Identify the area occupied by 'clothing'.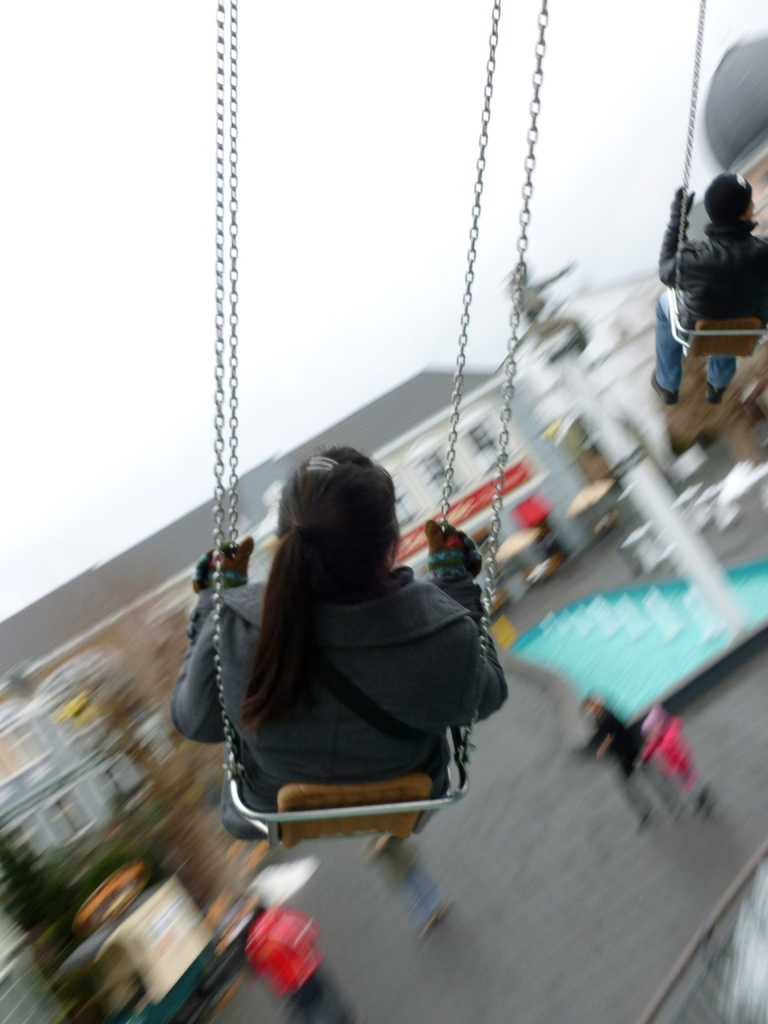
Area: select_region(575, 692, 627, 767).
